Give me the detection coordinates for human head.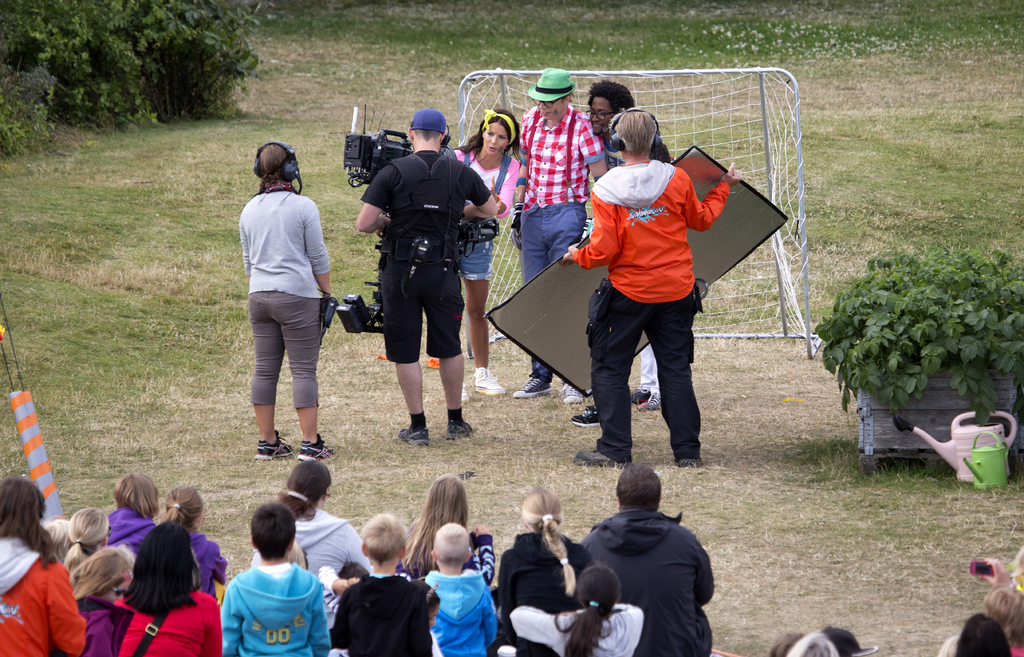
bbox(113, 473, 160, 514).
